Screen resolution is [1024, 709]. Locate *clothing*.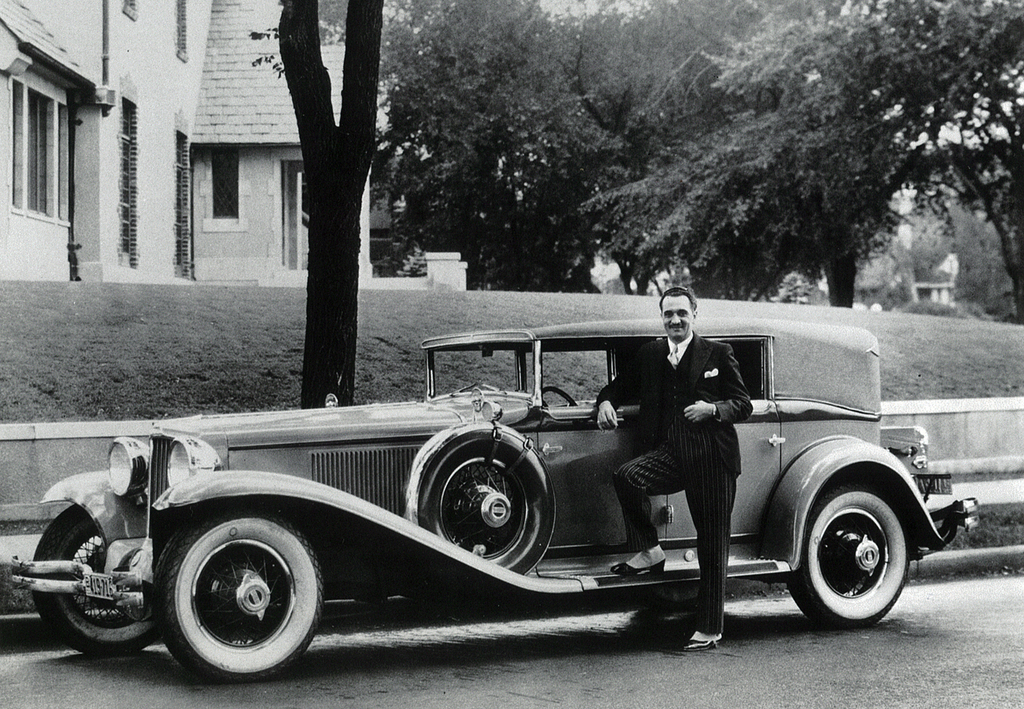
select_region(595, 325, 754, 637).
